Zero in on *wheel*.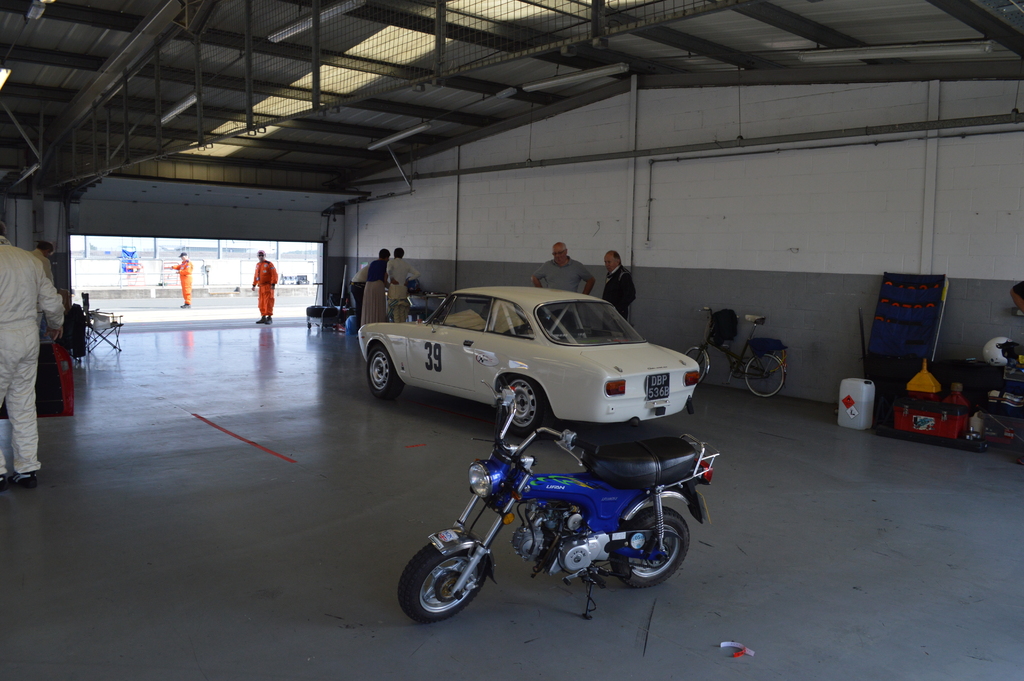
Zeroed in: [407, 539, 502, 628].
